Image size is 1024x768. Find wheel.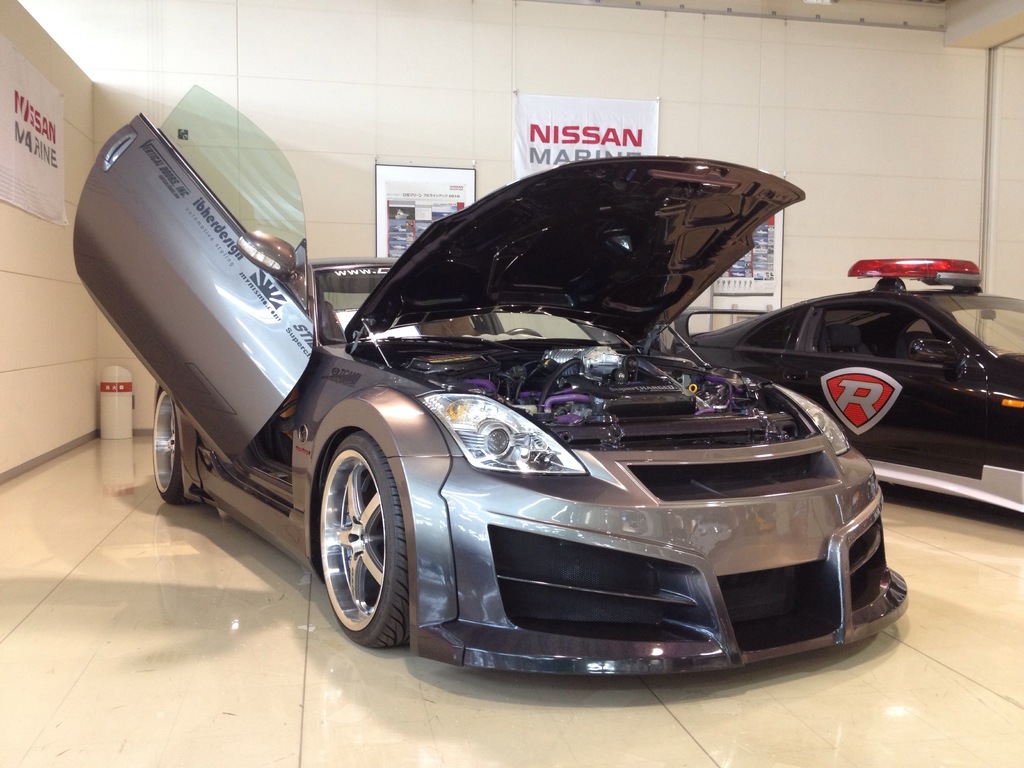
Rect(508, 326, 542, 337).
